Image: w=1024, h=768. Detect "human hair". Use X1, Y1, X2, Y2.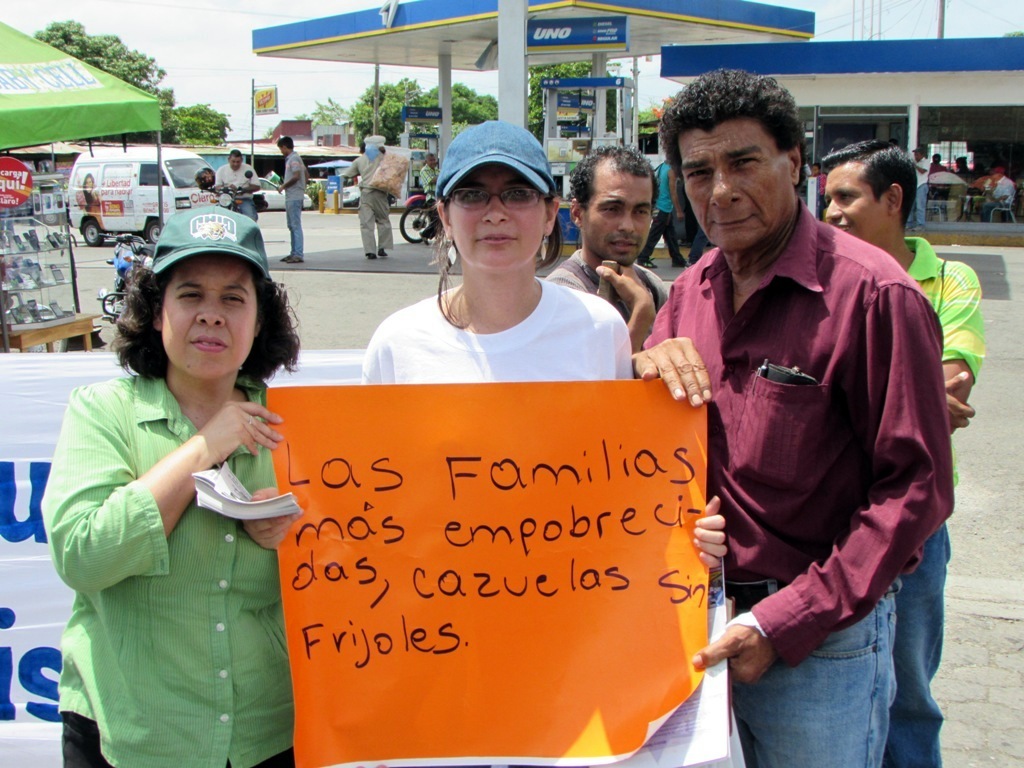
358, 139, 366, 154.
